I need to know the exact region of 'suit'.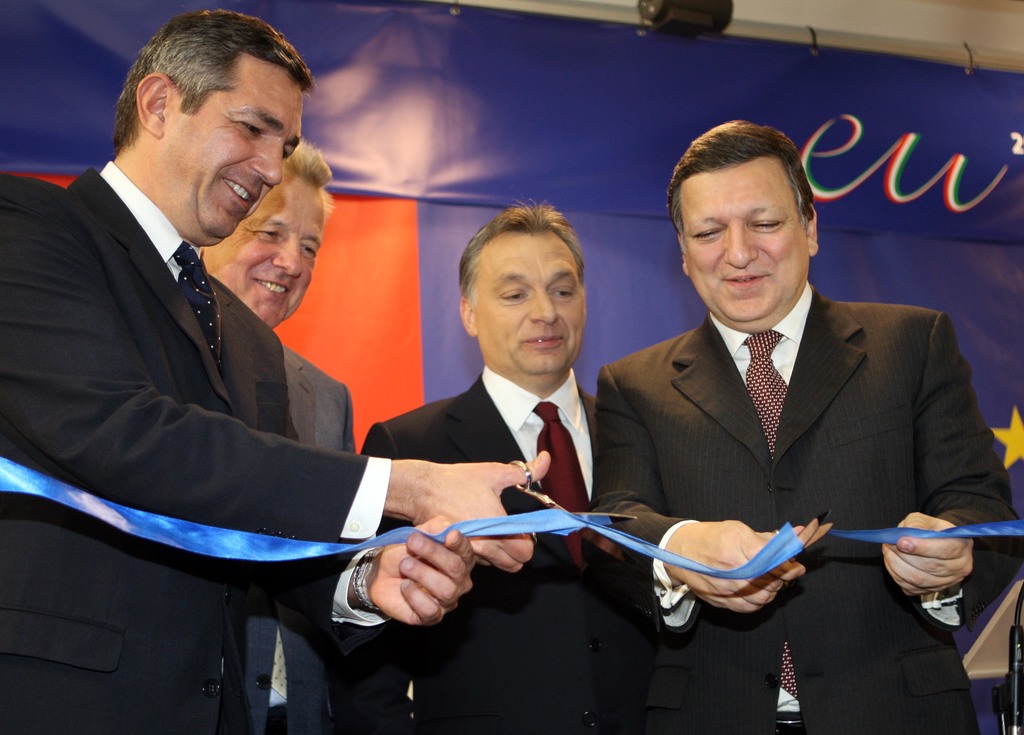
Region: [left=11, top=63, right=430, bottom=722].
